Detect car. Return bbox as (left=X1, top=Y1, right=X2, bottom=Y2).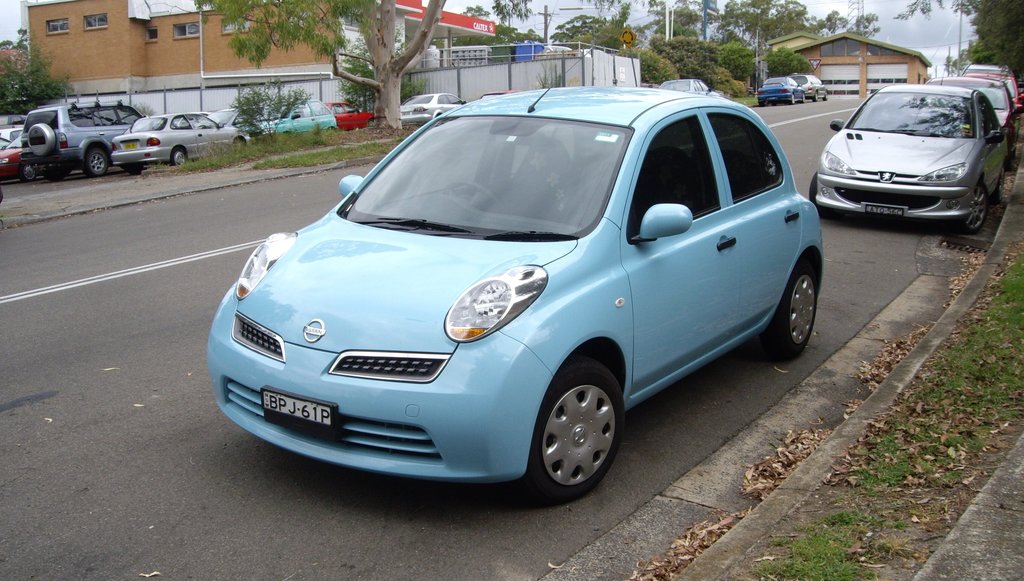
(left=200, top=109, right=275, bottom=138).
